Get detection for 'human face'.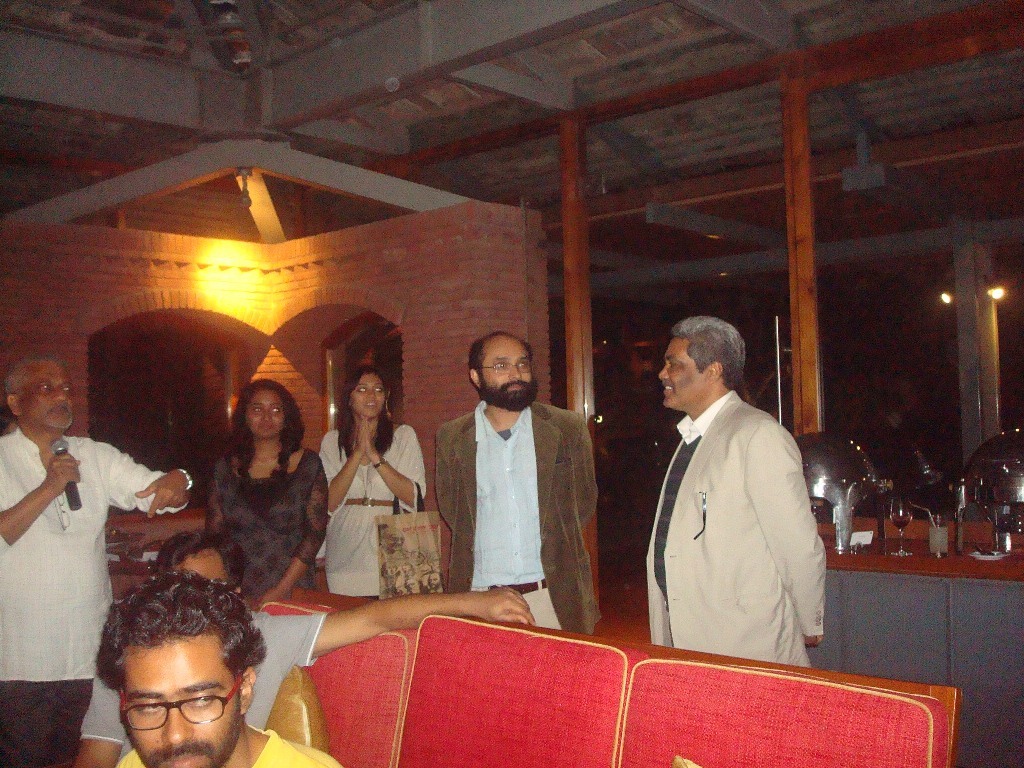
Detection: <box>124,632,239,767</box>.
